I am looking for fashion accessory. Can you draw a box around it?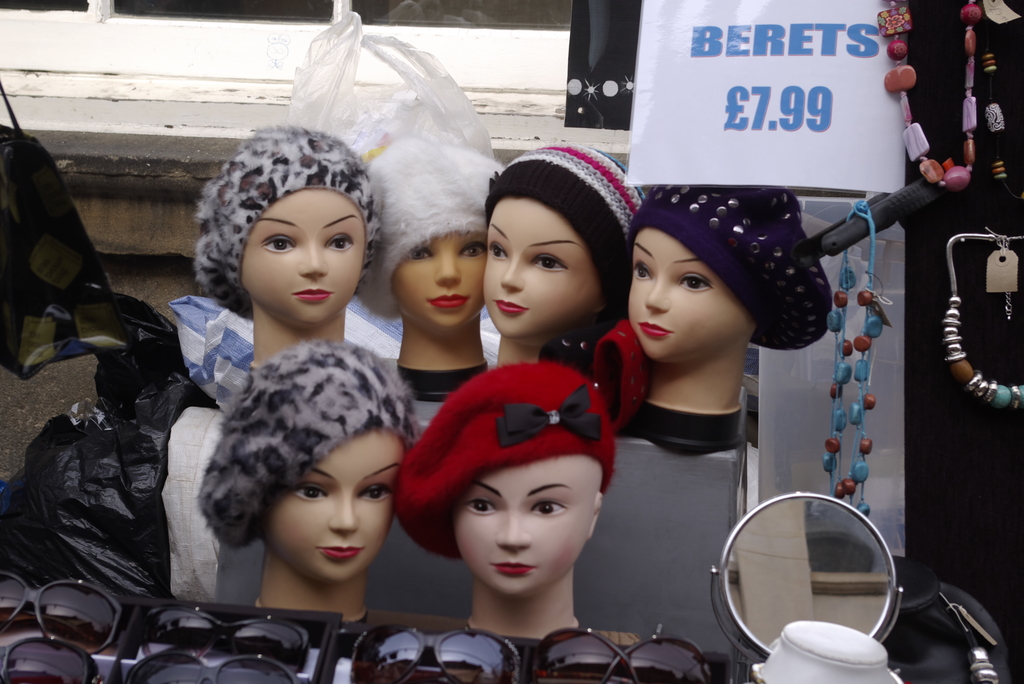
Sure, the bounding box is region(628, 187, 835, 352).
